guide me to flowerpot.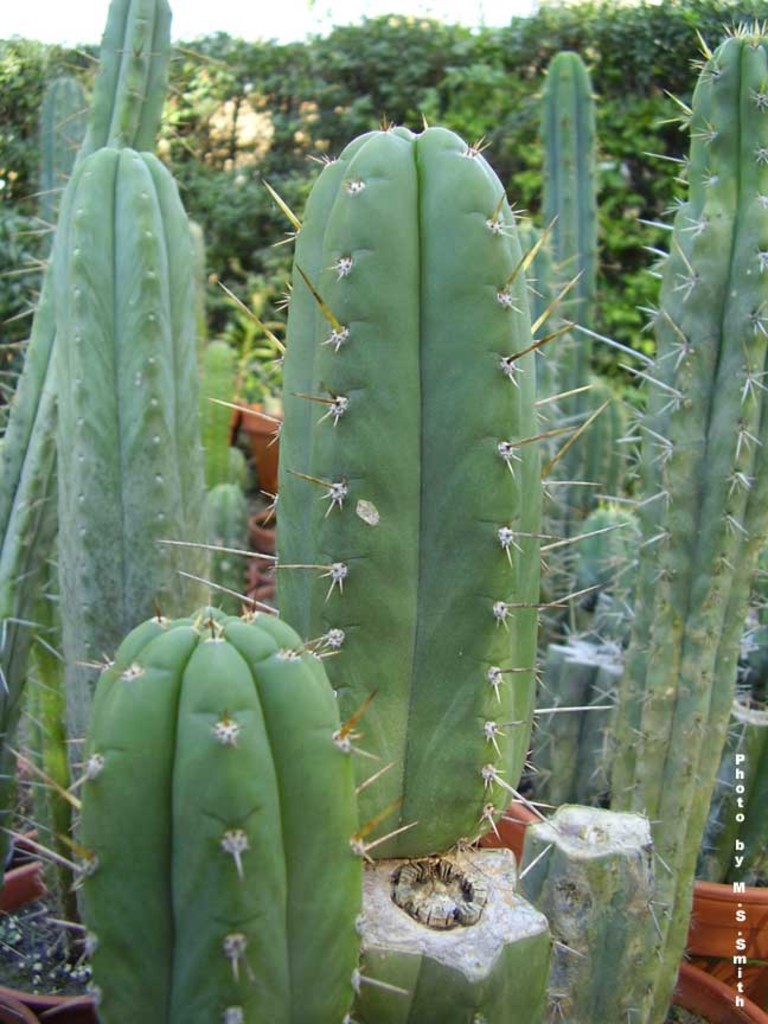
Guidance: <bbox>680, 873, 767, 1000</bbox>.
